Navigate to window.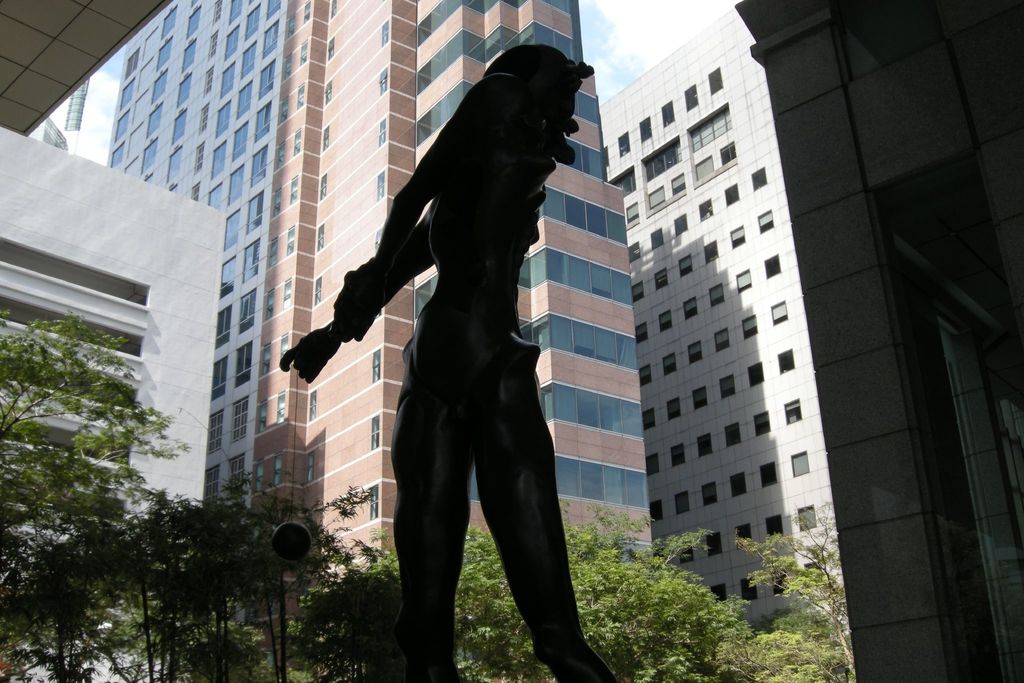
Navigation target: select_region(726, 424, 740, 445).
